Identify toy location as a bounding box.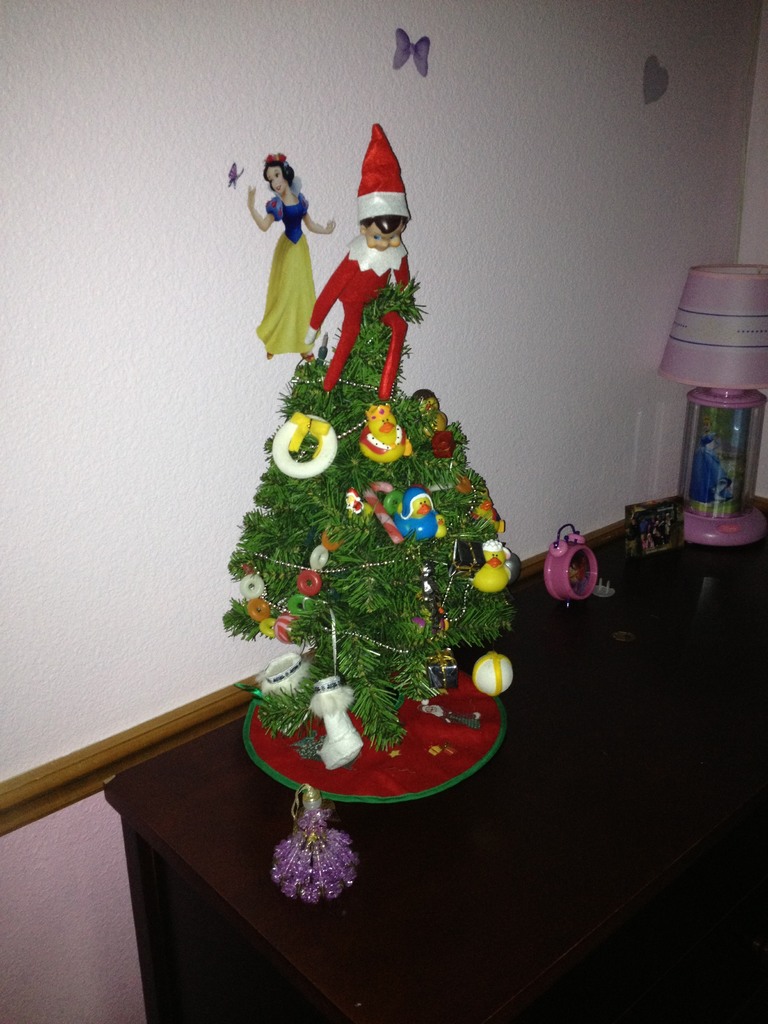
bbox=(385, 488, 443, 539).
